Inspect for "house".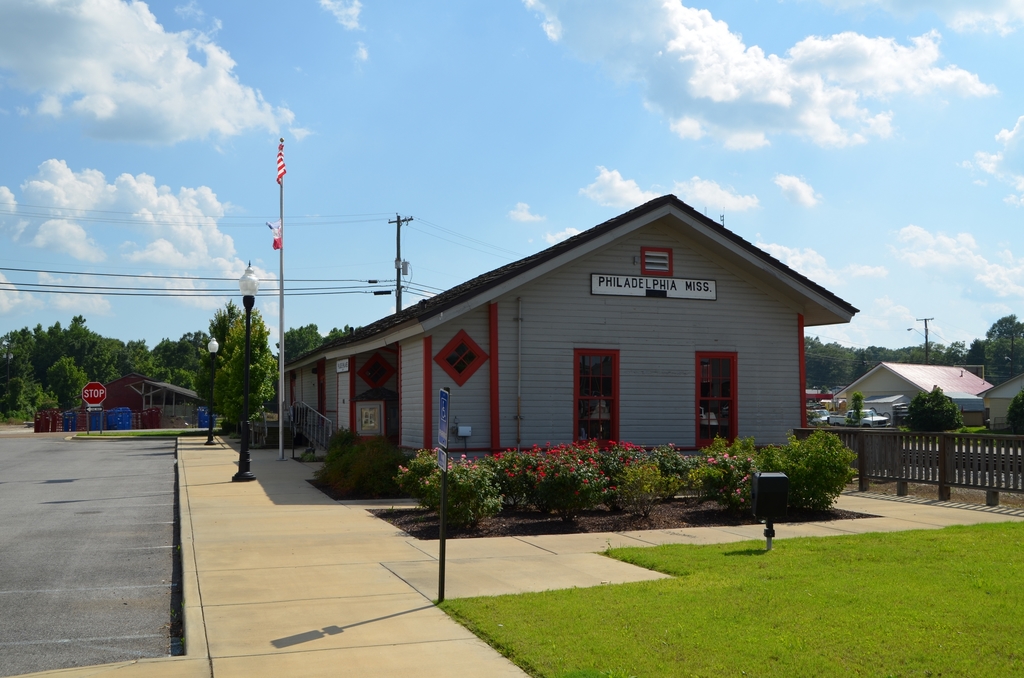
Inspection: (835,364,991,426).
